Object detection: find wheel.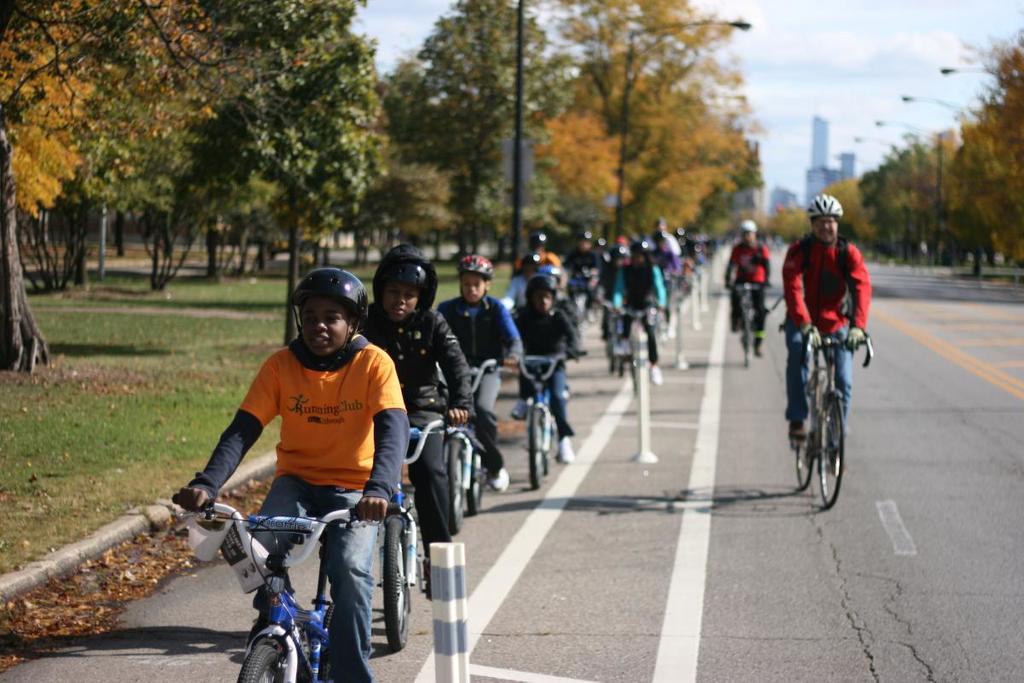
525:400:550:492.
